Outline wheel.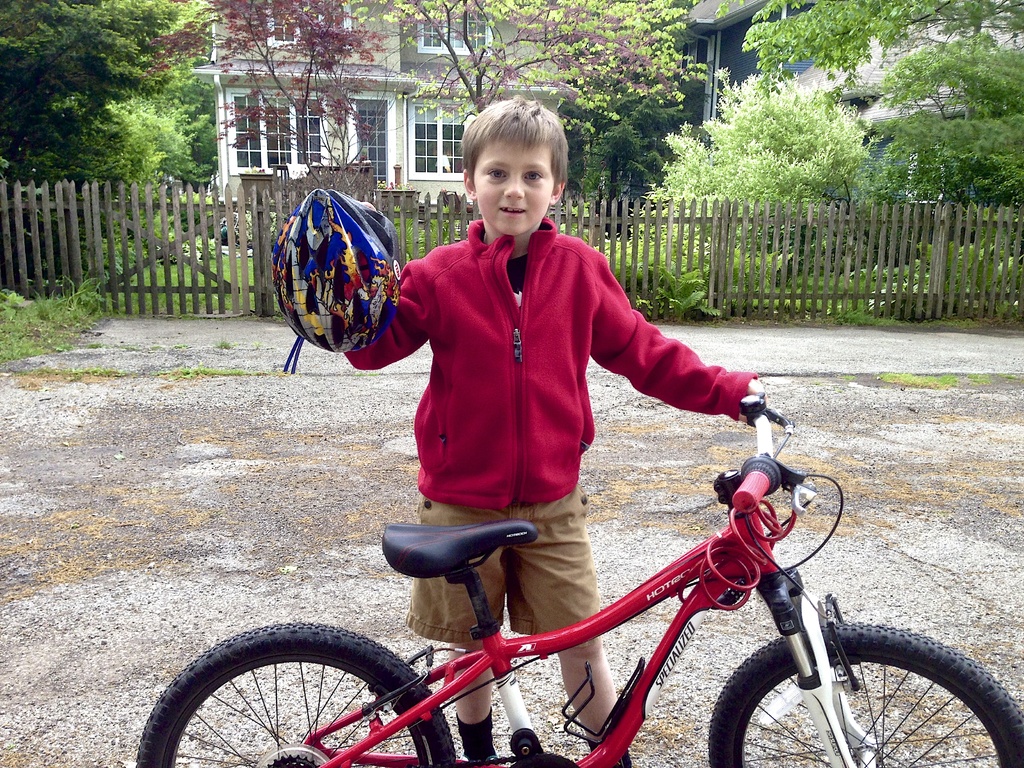
Outline: <box>128,618,461,767</box>.
